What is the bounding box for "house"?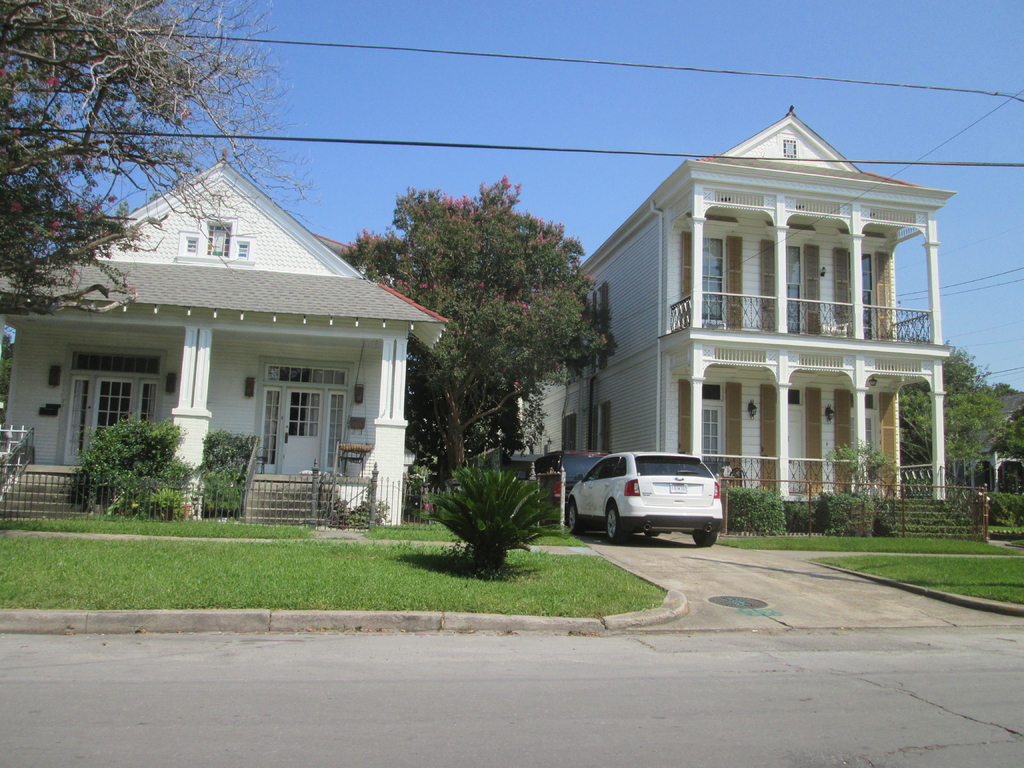
crop(0, 156, 448, 529).
